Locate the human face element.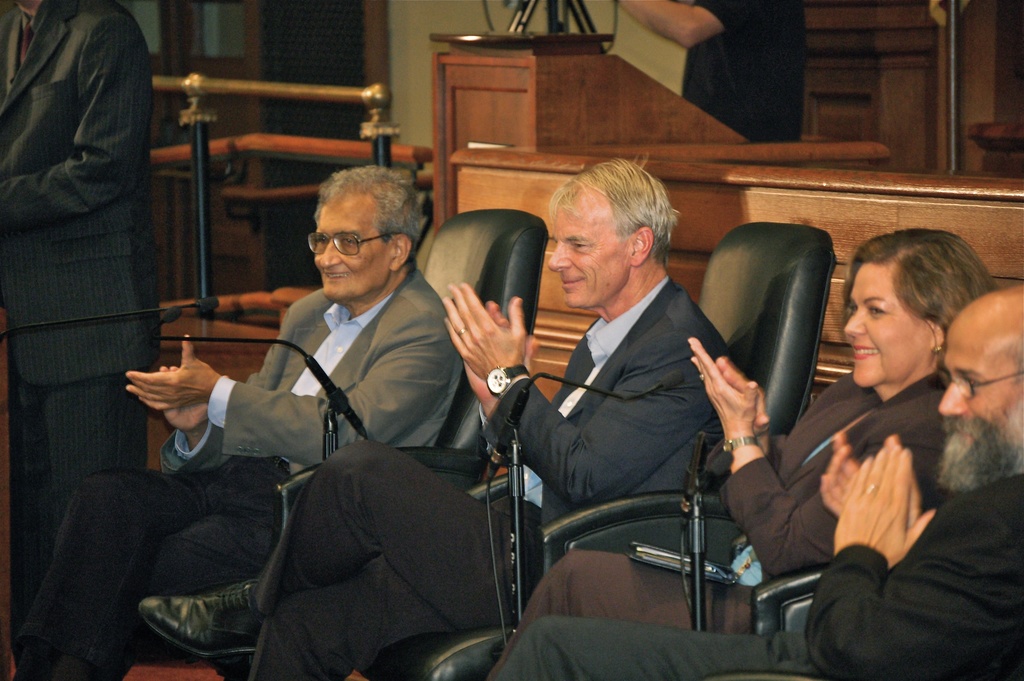
Element bbox: <region>843, 259, 945, 377</region>.
